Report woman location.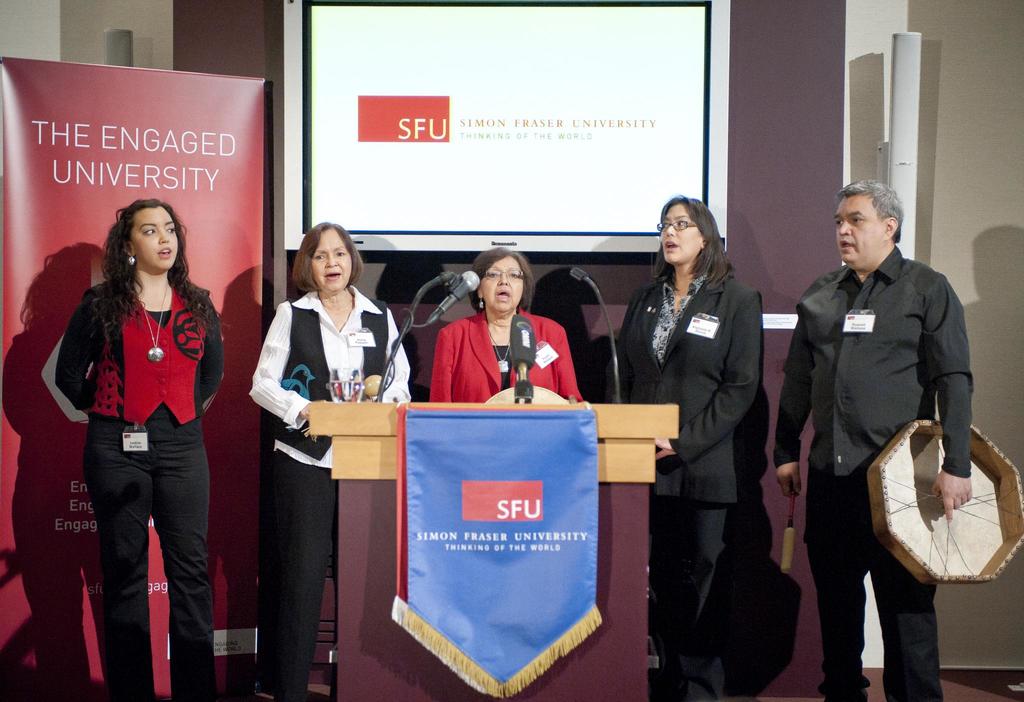
Report: rect(430, 247, 590, 402).
